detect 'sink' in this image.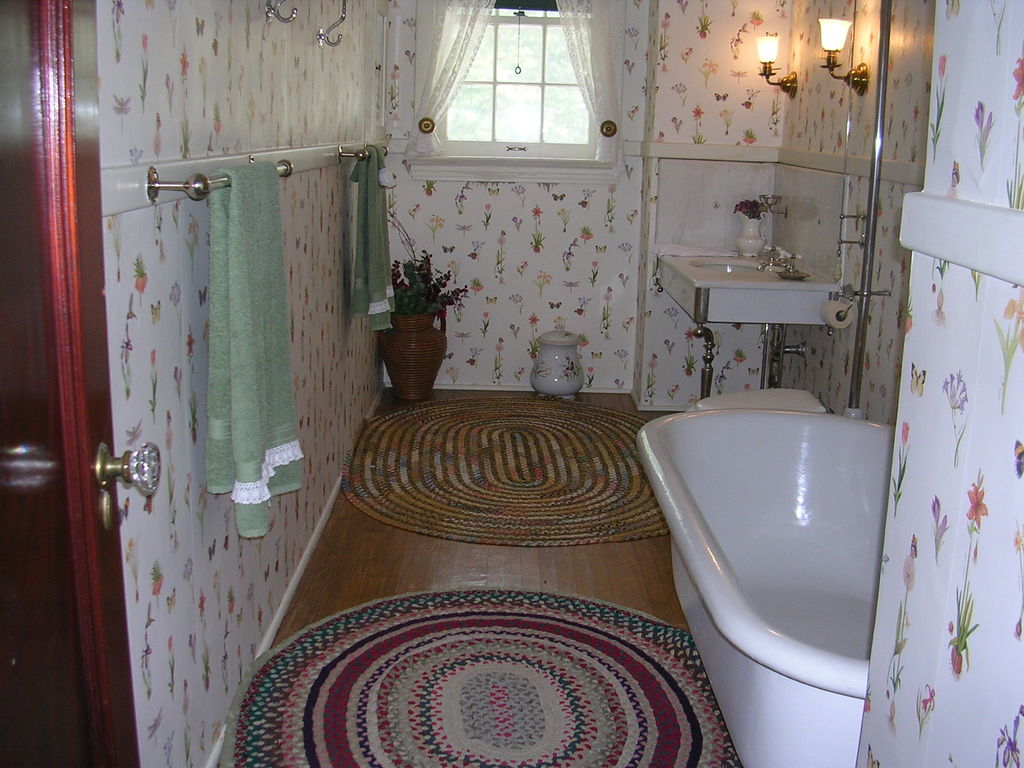
Detection: [left=652, top=237, right=847, bottom=338].
